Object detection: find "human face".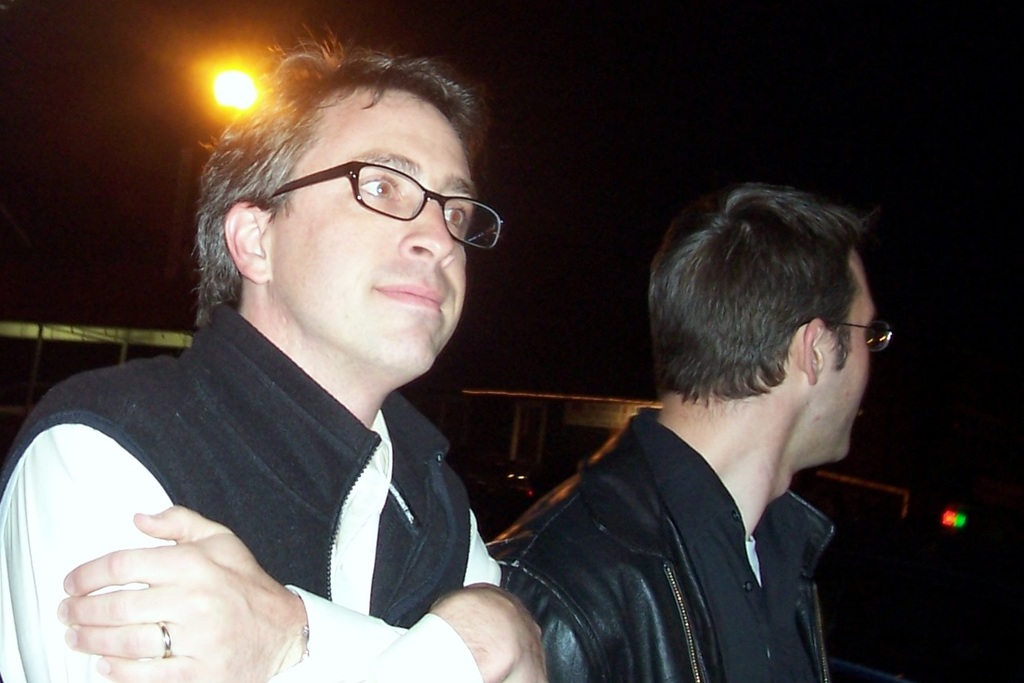
BBox(801, 240, 879, 472).
